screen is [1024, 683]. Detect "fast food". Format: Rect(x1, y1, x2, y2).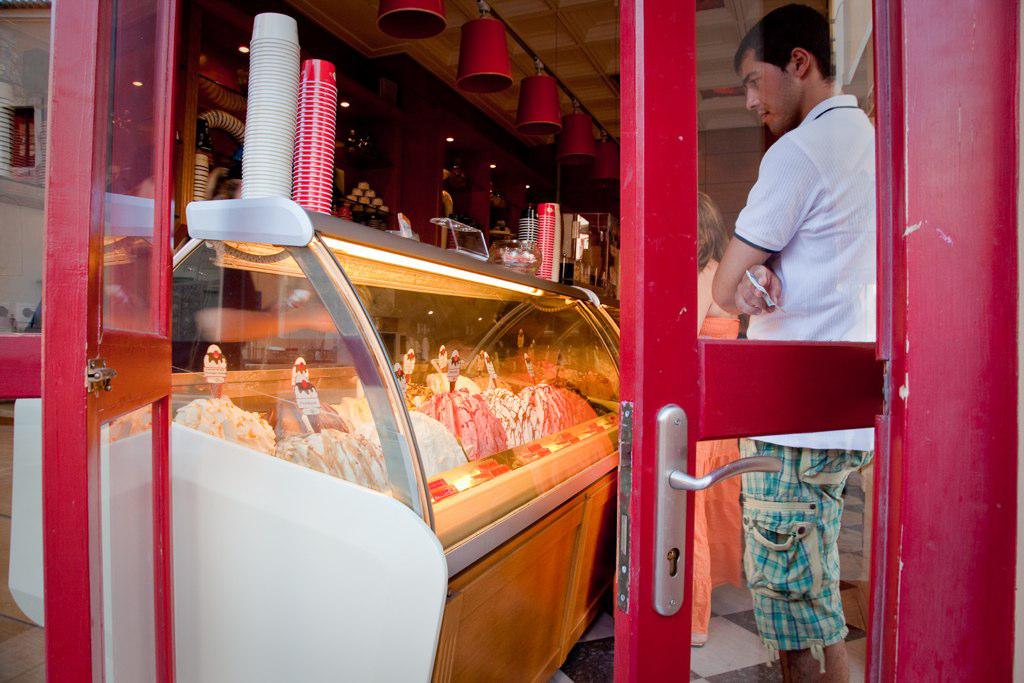
Rect(341, 397, 368, 430).
